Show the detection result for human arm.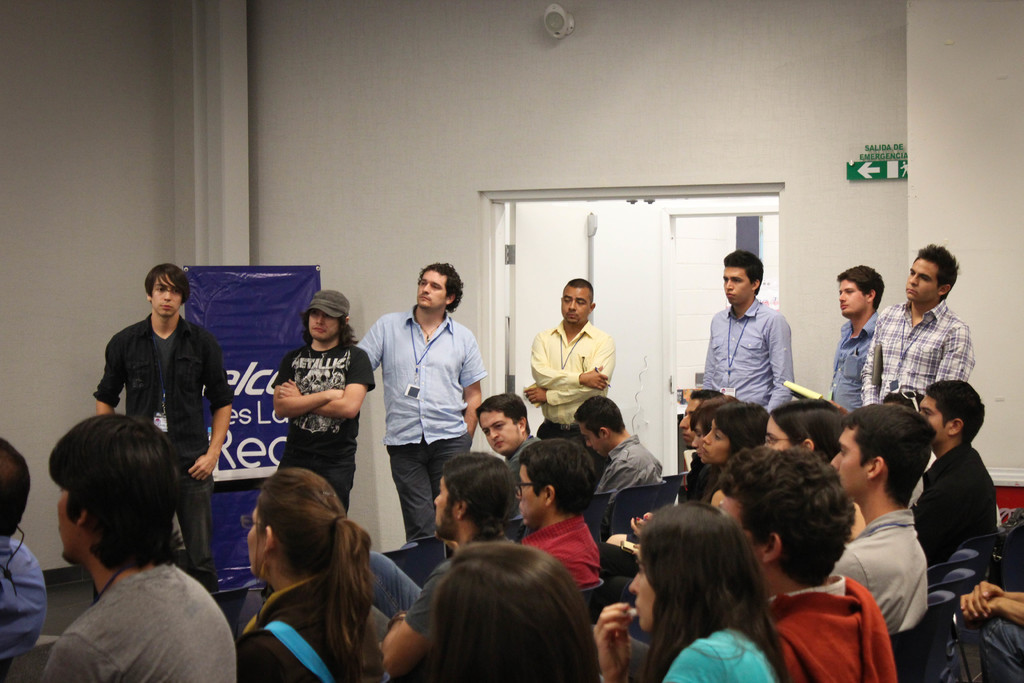
[x1=932, y1=320, x2=980, y2=384].
